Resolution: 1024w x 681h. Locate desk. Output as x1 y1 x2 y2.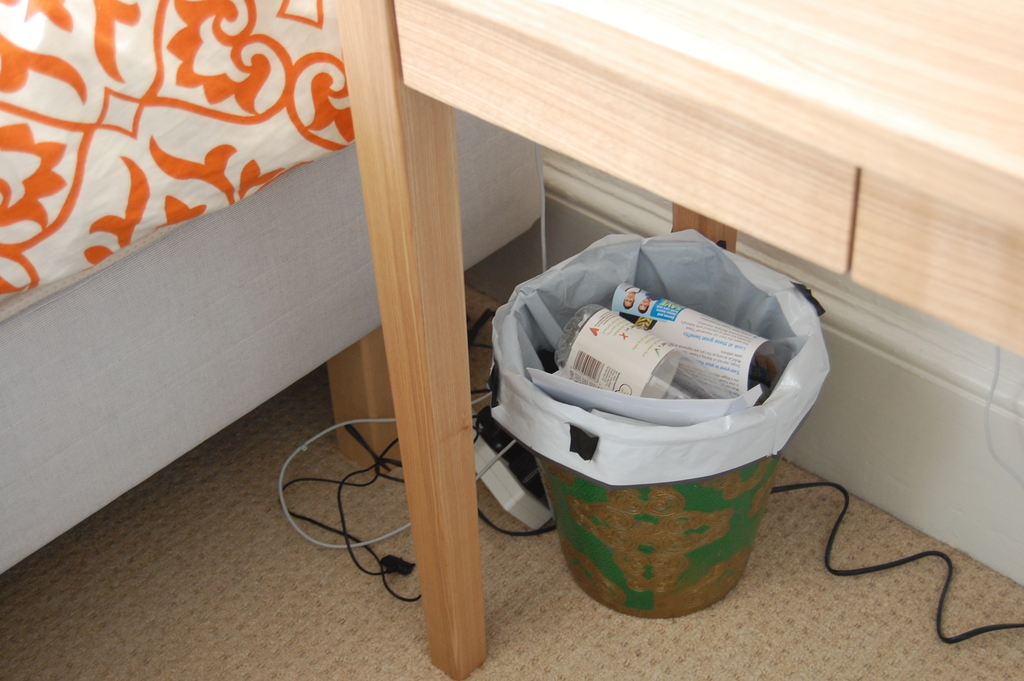
330 0 1023 680.
